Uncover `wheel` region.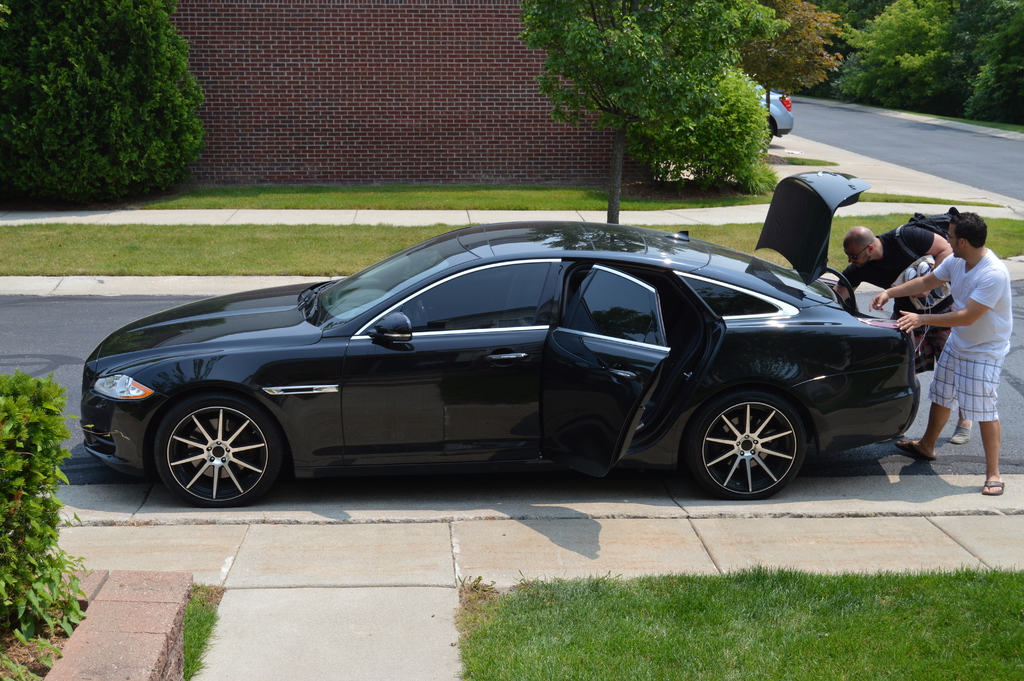
Uncovered: locate(152, 389, 284, 520).
